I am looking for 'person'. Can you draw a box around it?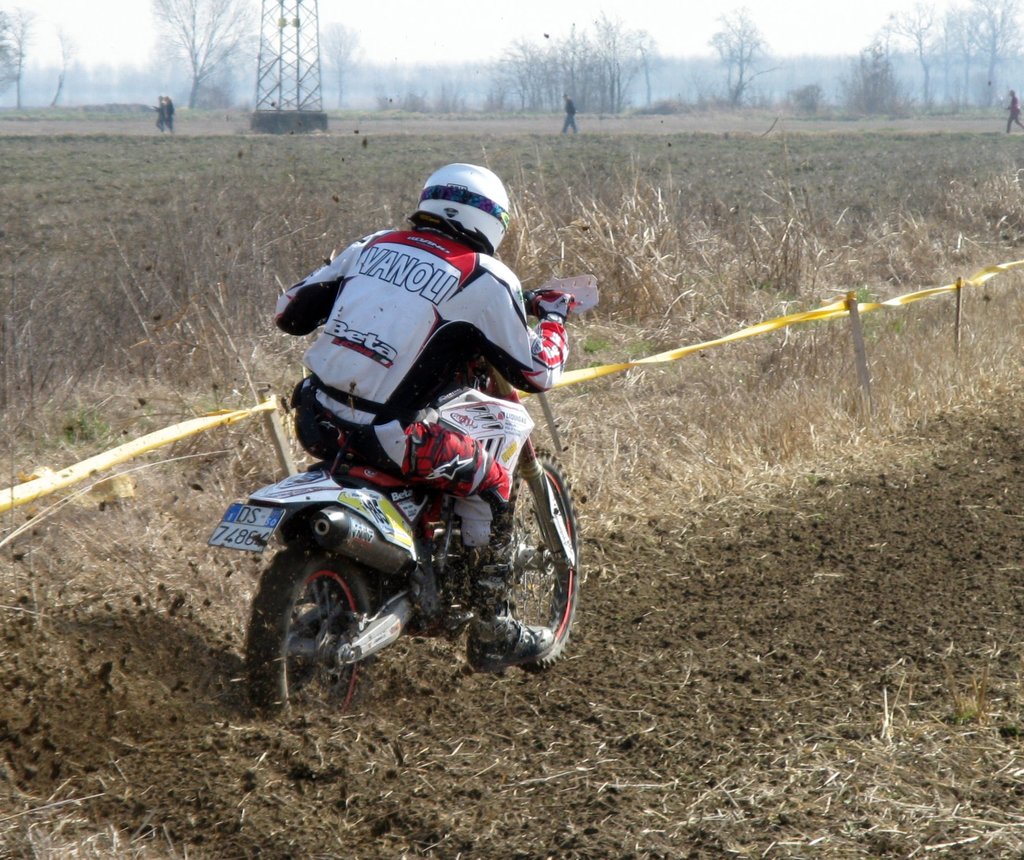
Sure, the bounding box is BBox(556, 86, 584, 134).
